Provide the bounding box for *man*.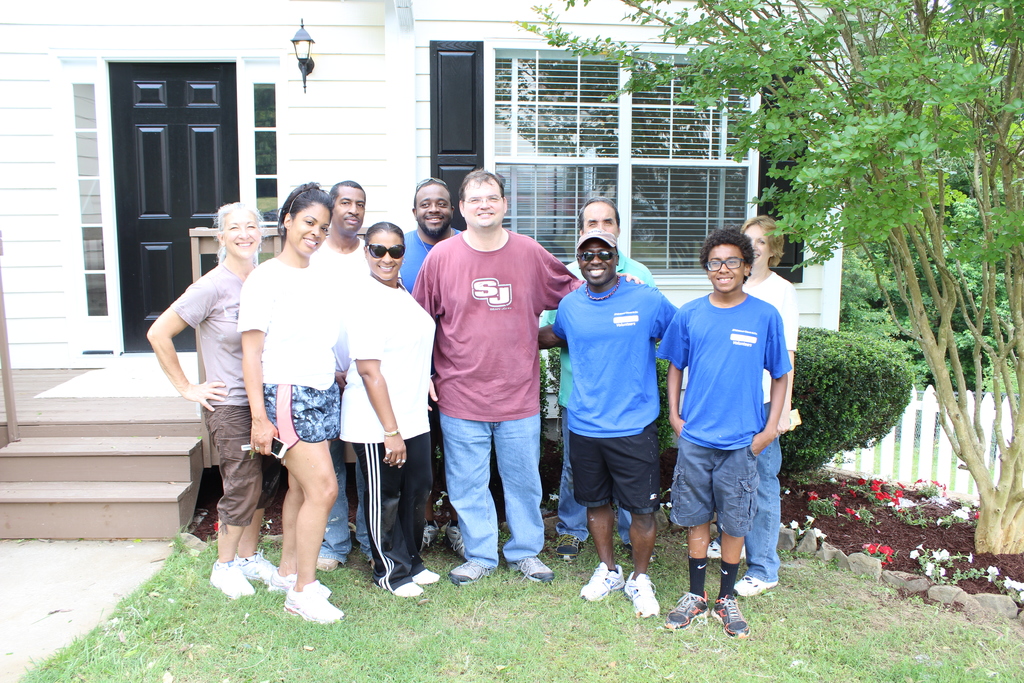
locate(537, 230, 681, 616).
